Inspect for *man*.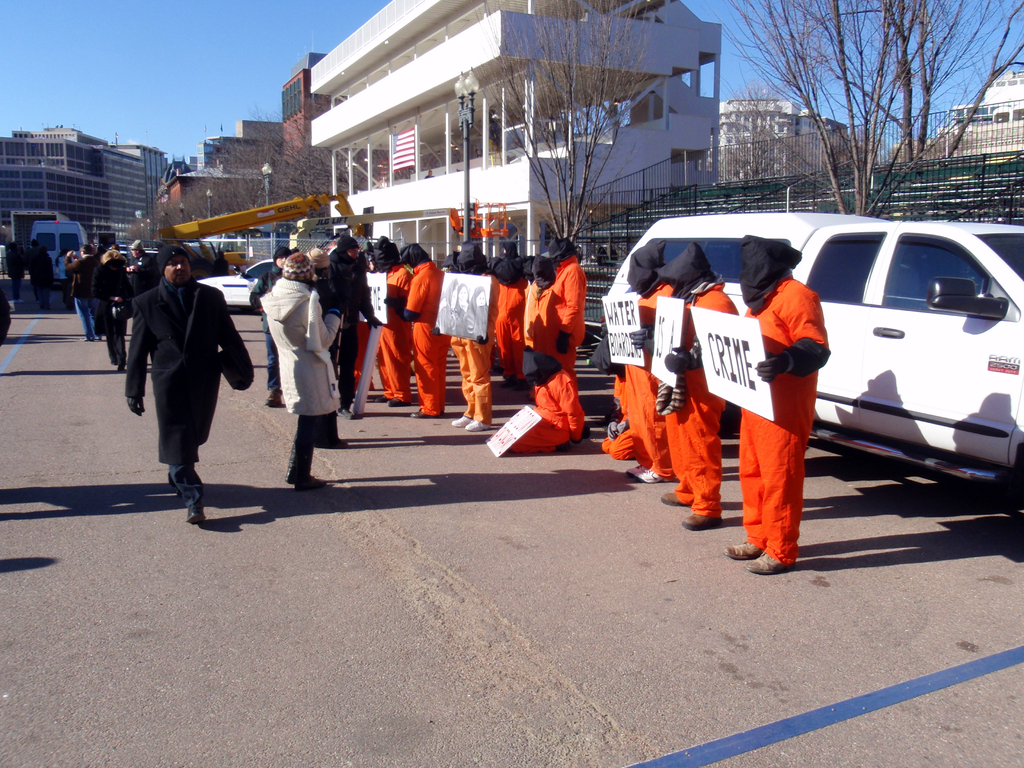
Inspection: 126/240/154/296.
